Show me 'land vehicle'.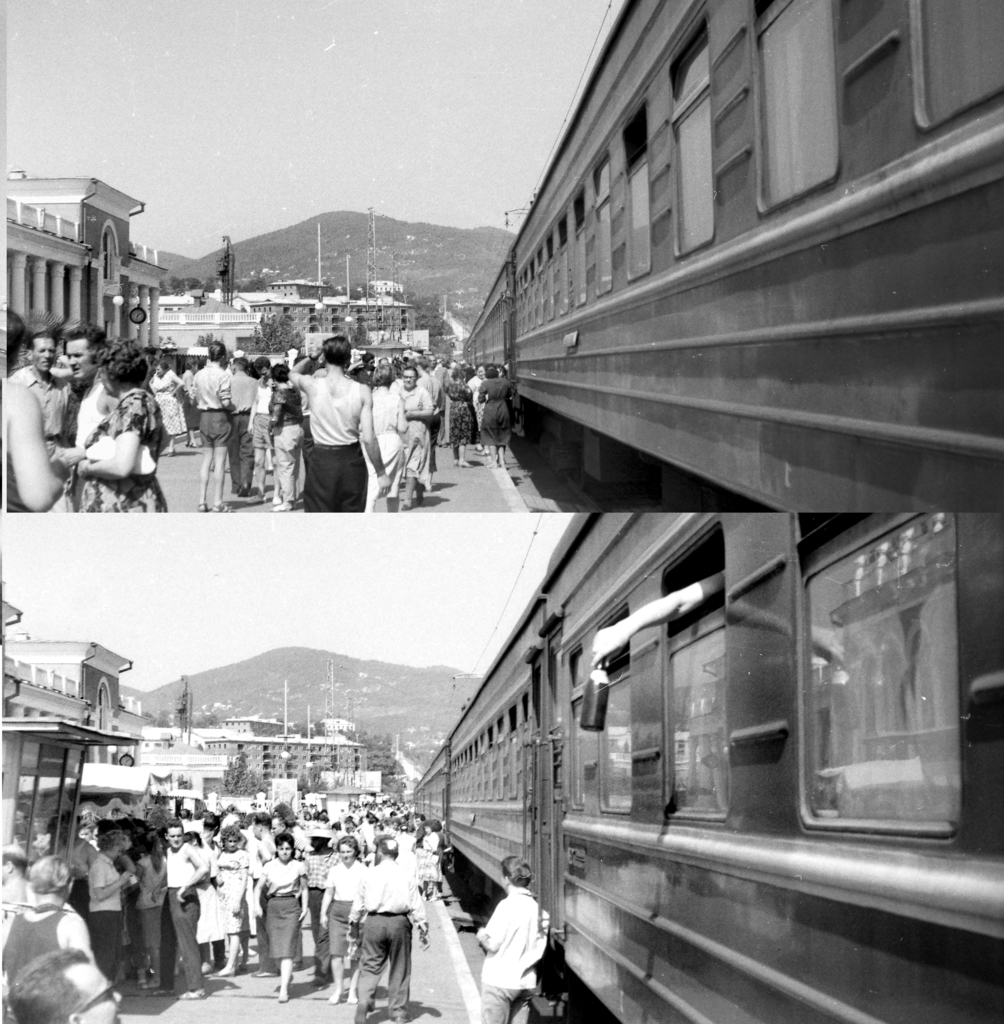
'land vehicle' is here: crop(458, 0, 1003, 514).
